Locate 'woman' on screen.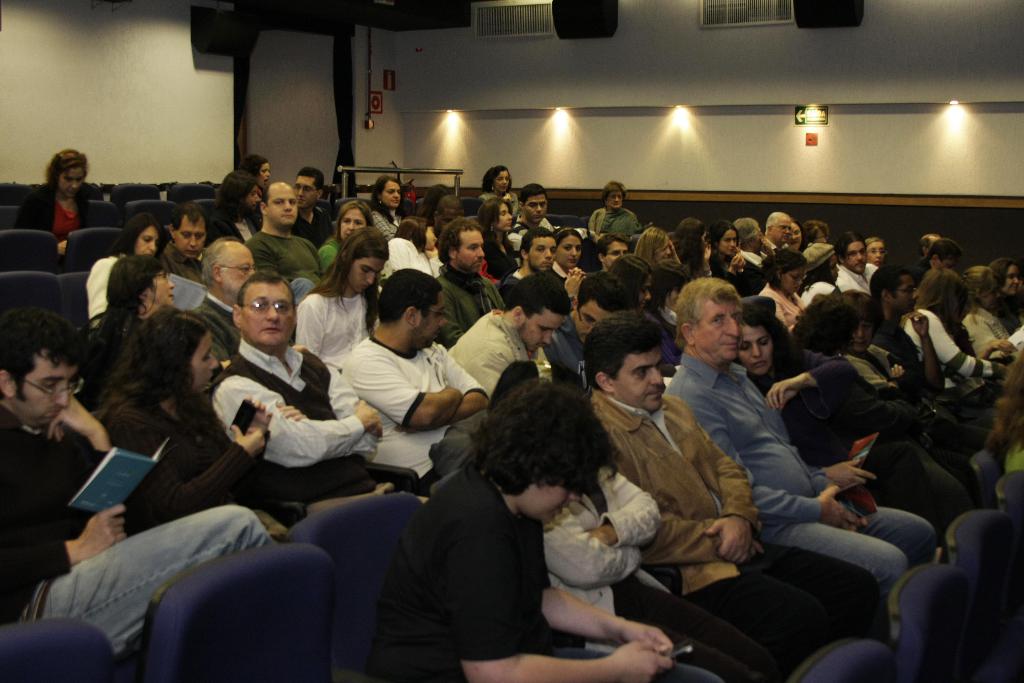
On screen at x1=749, y1=248, x2=808, y2=329.
